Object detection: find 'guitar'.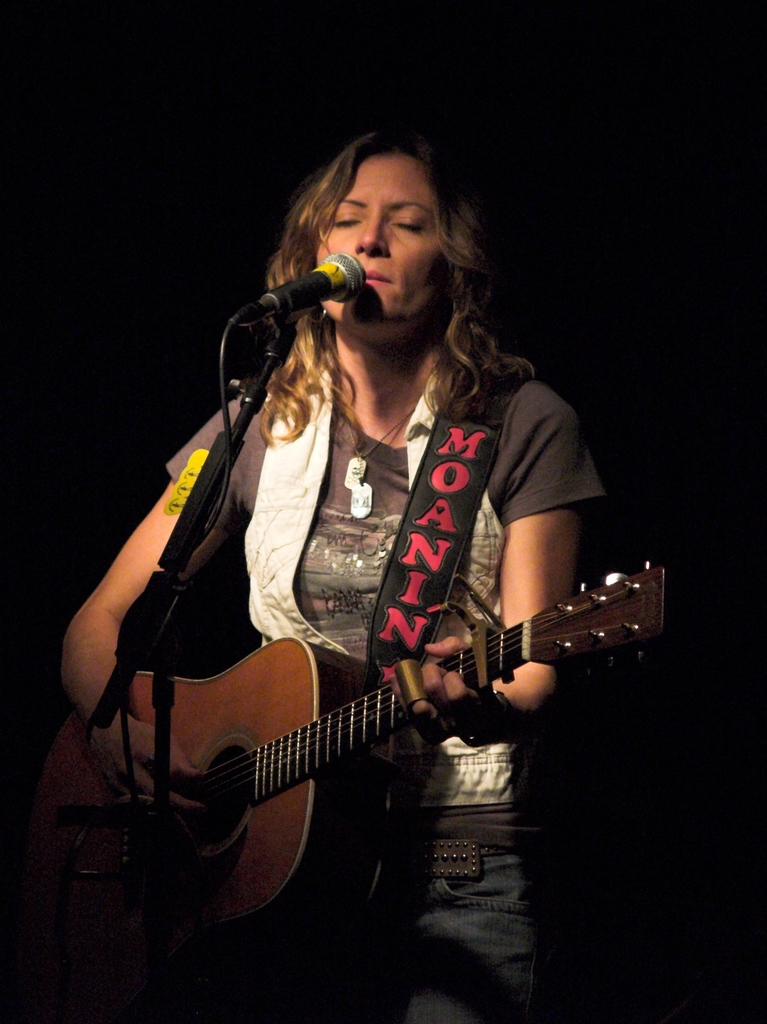
left=17, top=559, right=661, bottom=993.
